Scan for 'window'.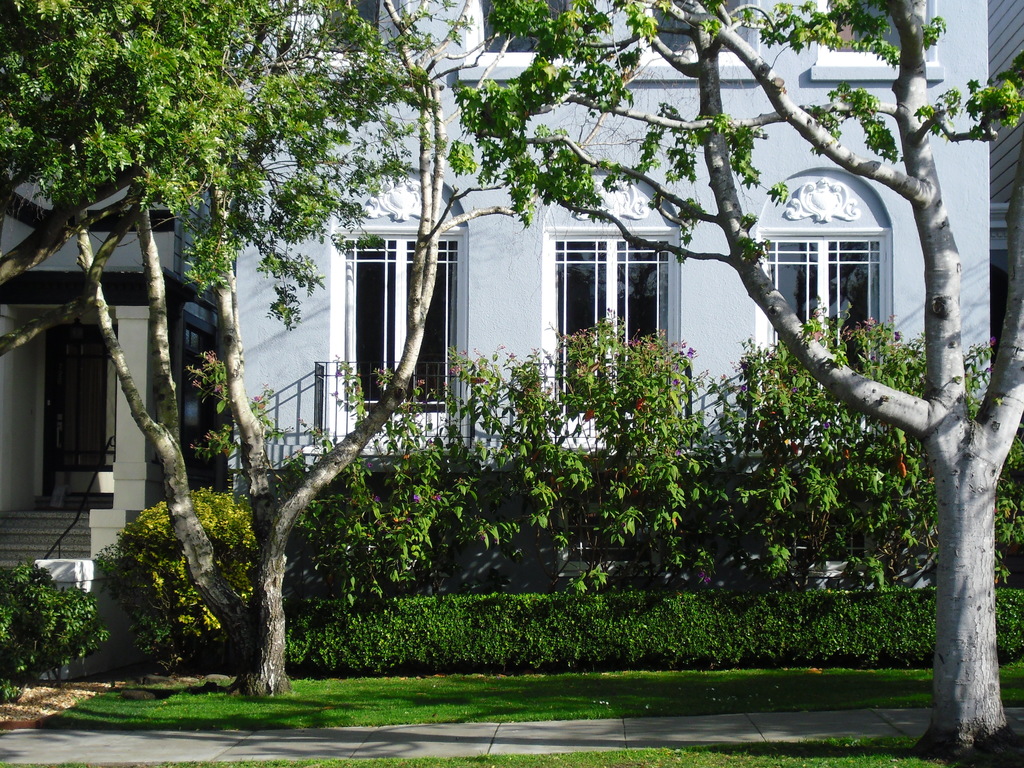
Scan result: locate(347, 232, 460, 411).
